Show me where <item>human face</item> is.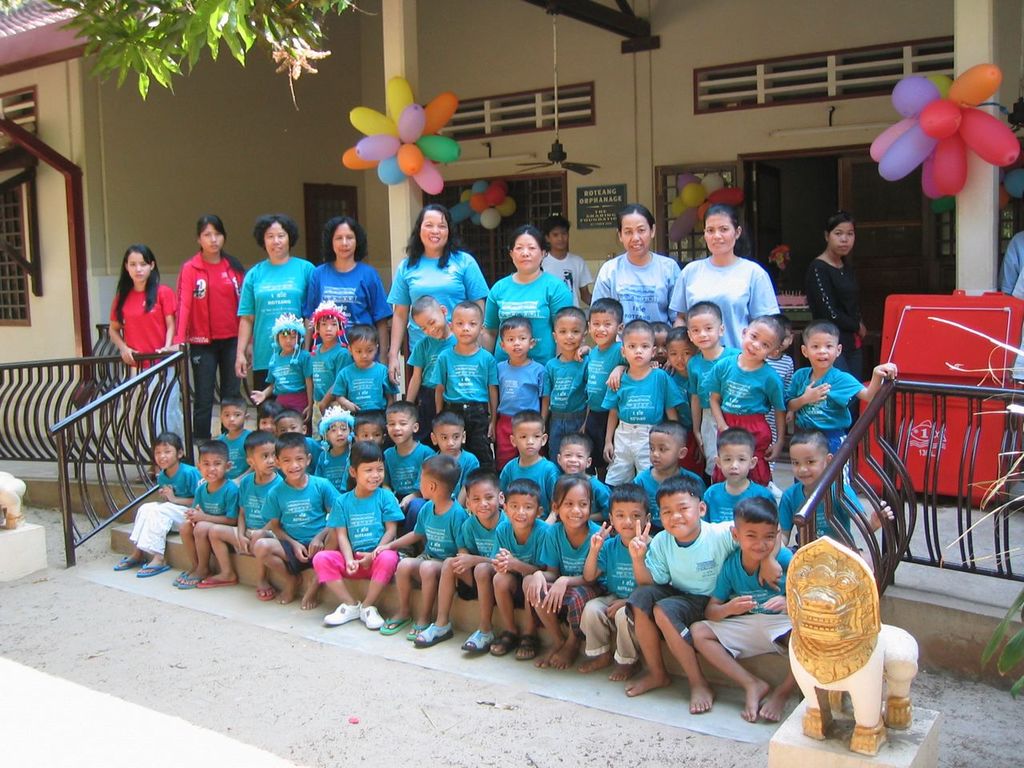
<item>human face</item> is at {"x1": 325, "y1": 421, "x2": 351, "y2": 446}.
